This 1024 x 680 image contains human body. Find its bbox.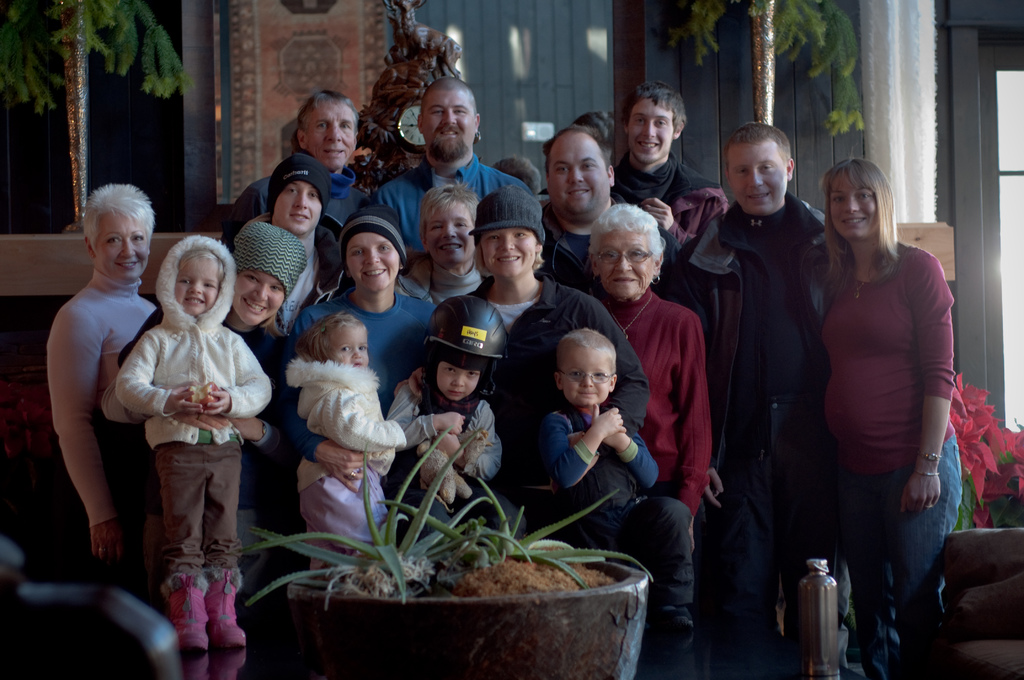
Rect(391, 184, 486, 300).
